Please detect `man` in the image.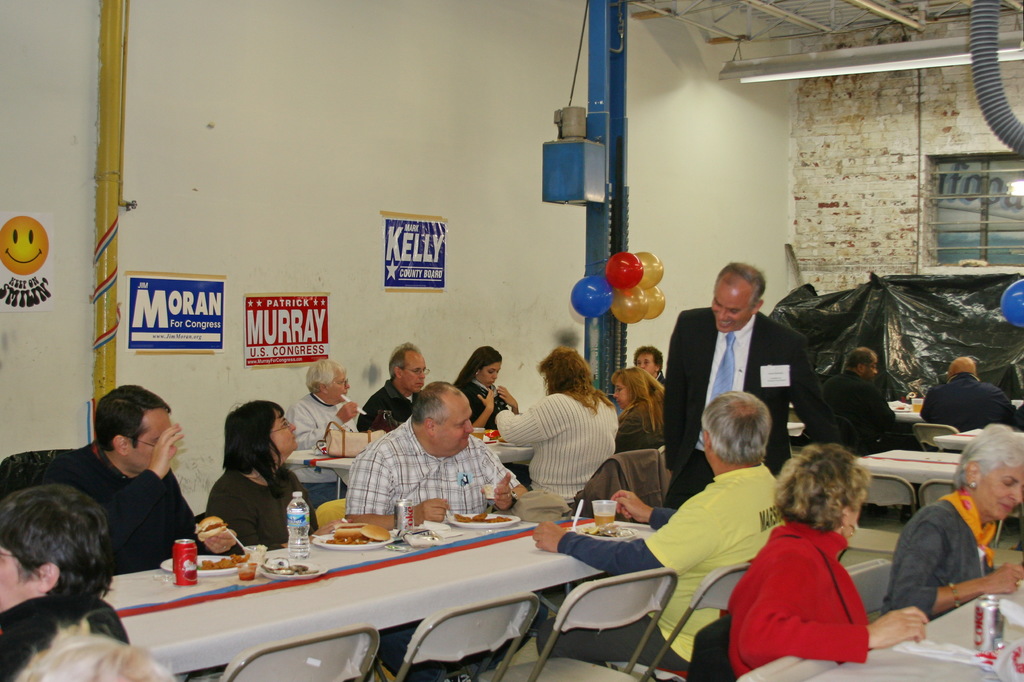
<bbox>283, 358, 361, 507</bbox>.
